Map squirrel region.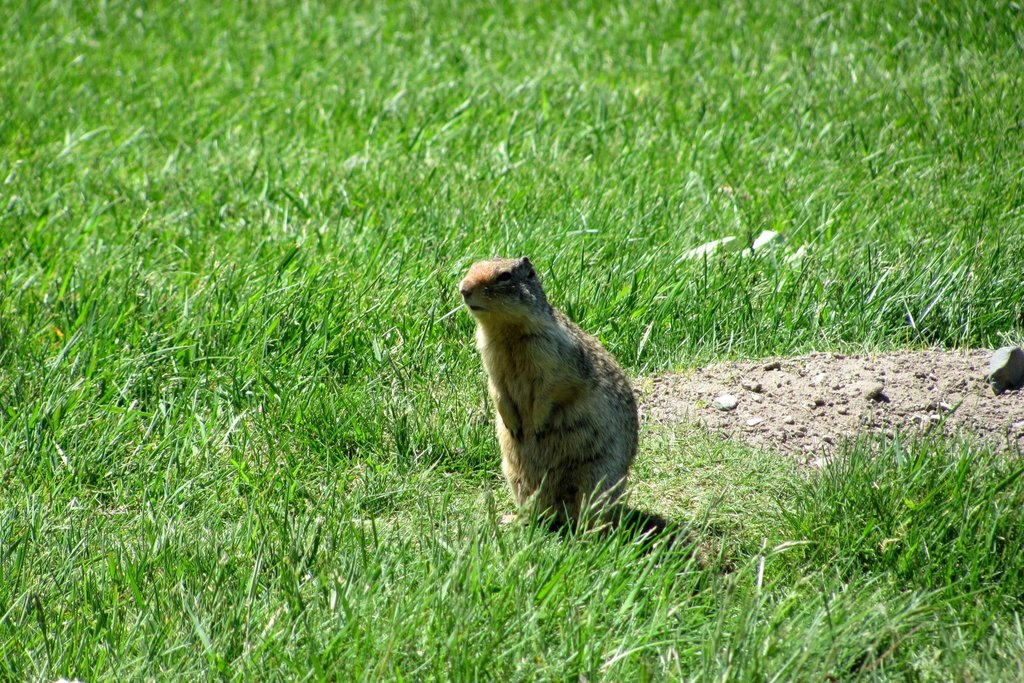
Mapped to bbox=[463, 252, 714, 567].
